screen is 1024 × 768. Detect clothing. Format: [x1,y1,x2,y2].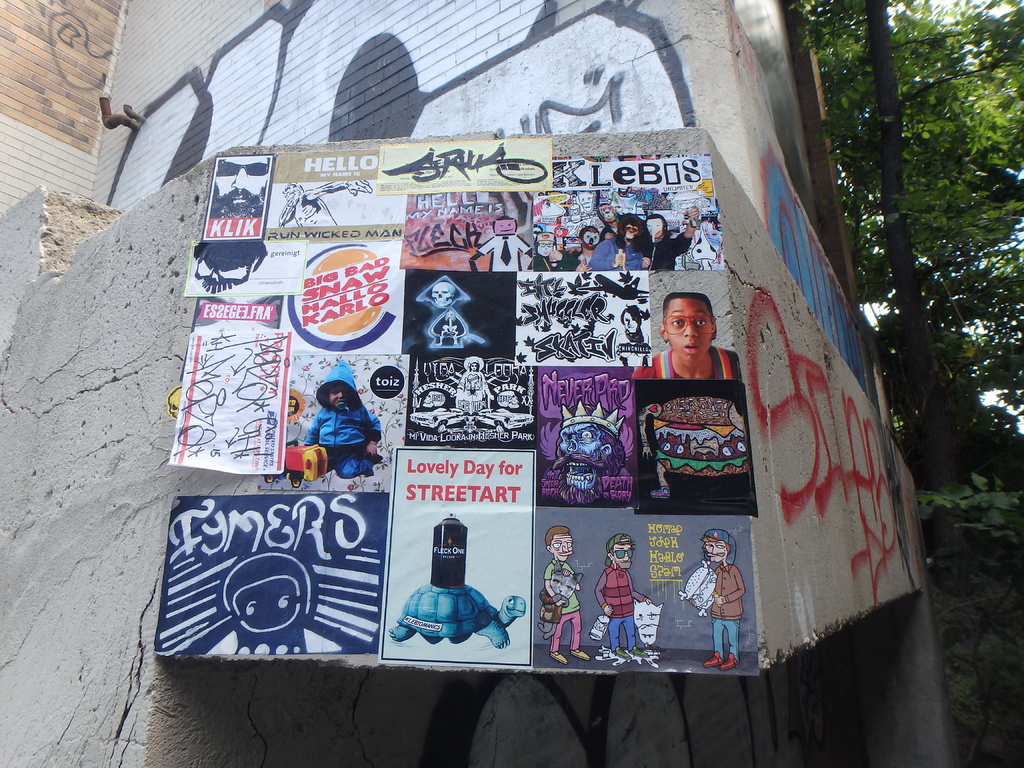
[712,617,741,659].
